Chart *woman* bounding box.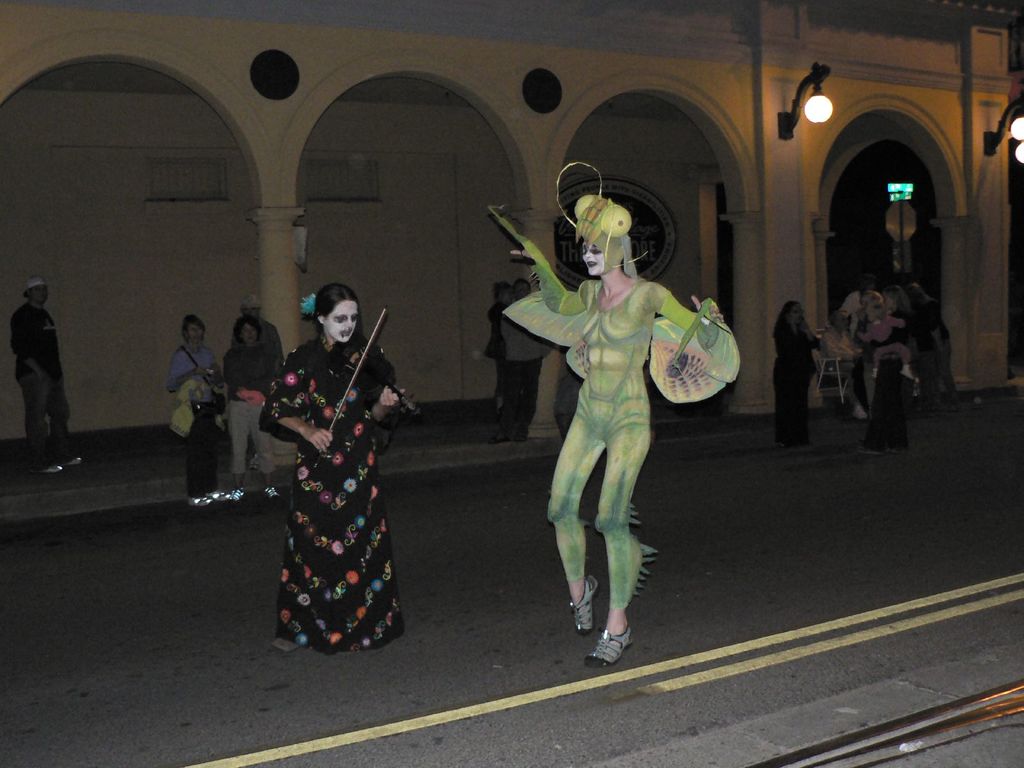
Charted: [left=239, top=221, right=429, bottom=651].
